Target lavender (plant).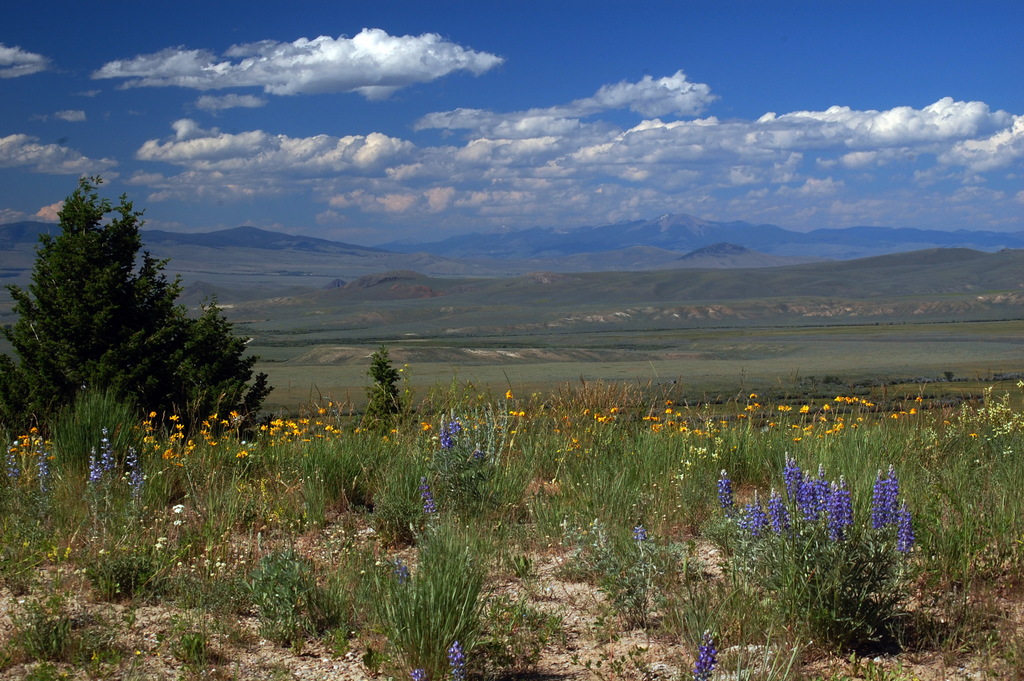
Target region: [x1=444, y1=405, x2=468, y2=510].
